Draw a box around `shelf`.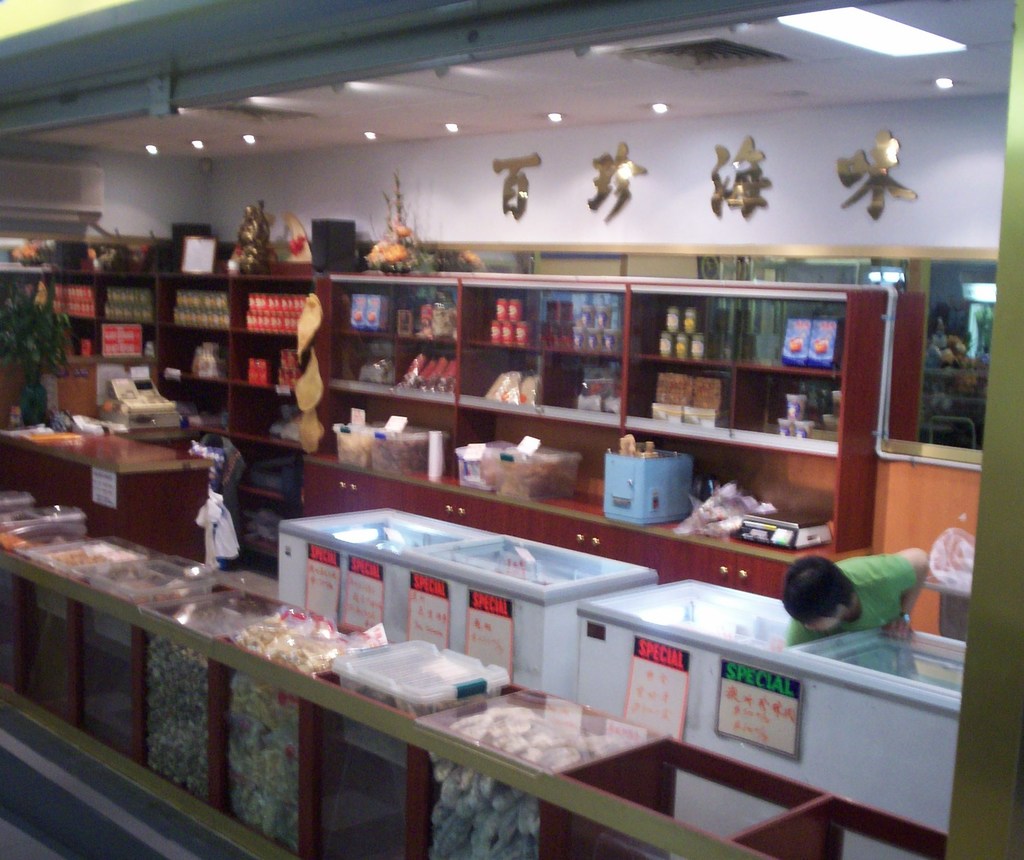
[left=90, top=319, right=157, bottom=364].
